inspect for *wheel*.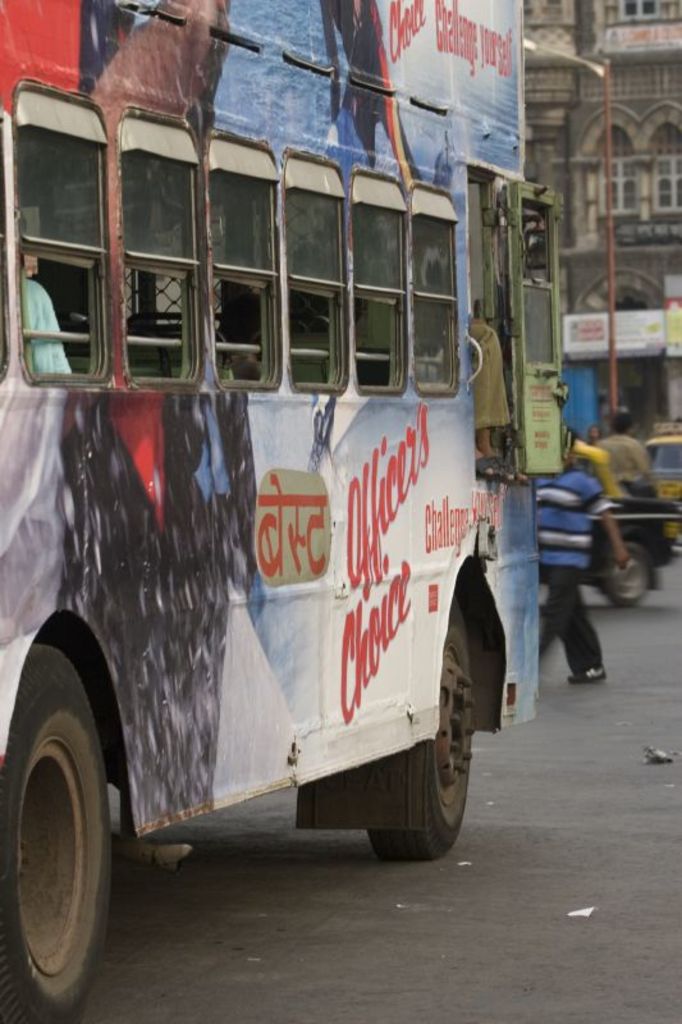
Inspection: {"left": 605, "top": 543, "right": 653, "bottom": 609}.
